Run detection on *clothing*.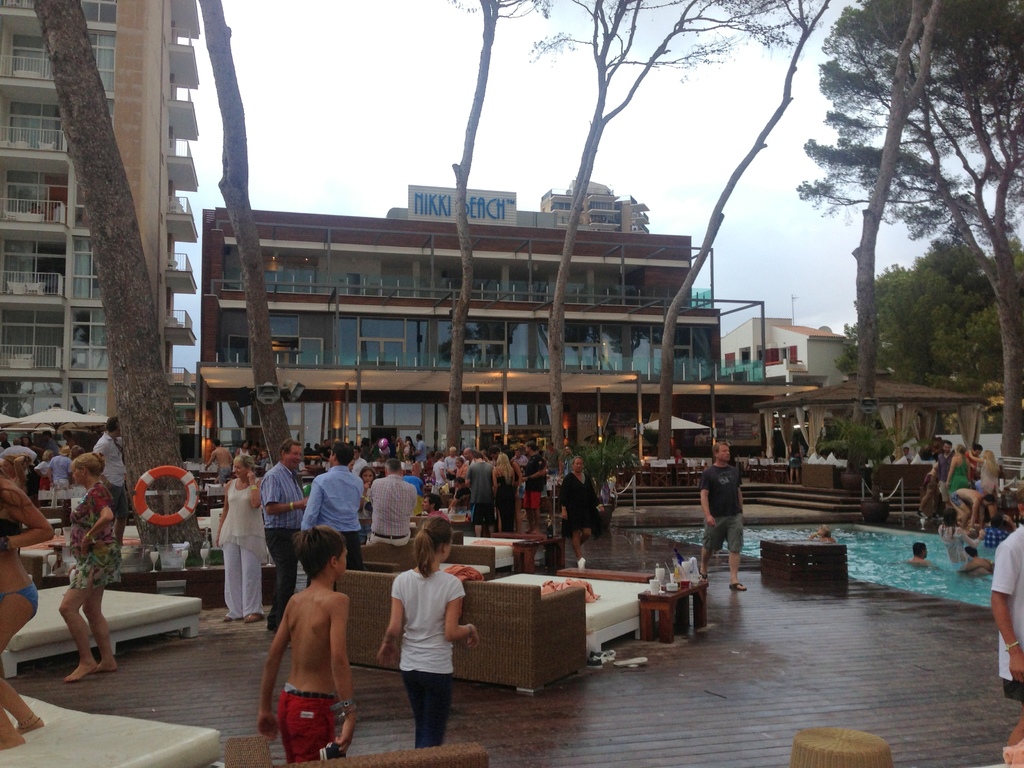
Result: bbox=(788, 441, 801, 471).
